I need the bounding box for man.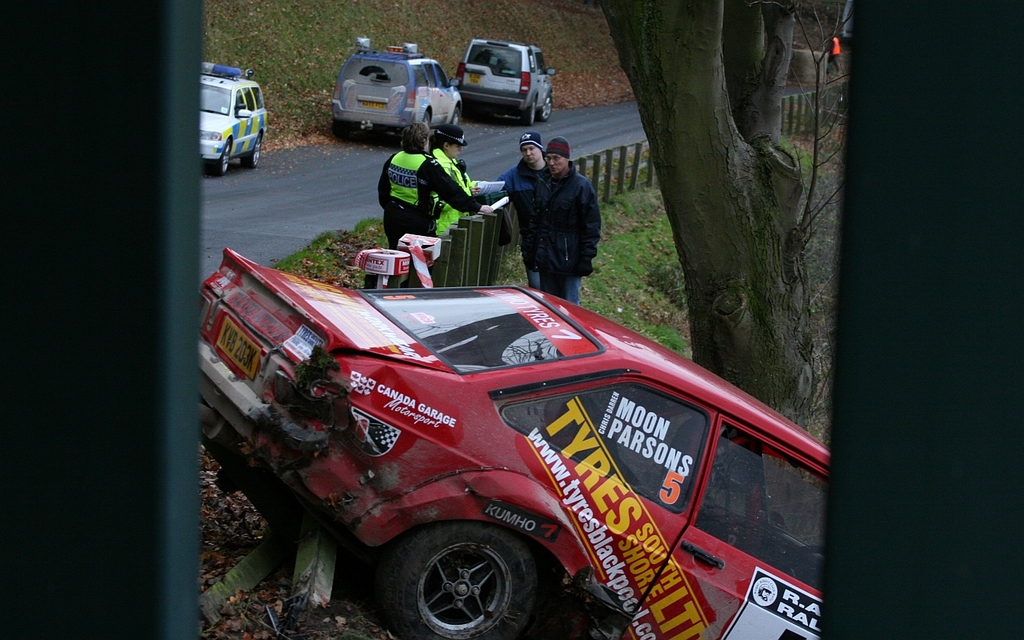
Here it is: pyautogui.locateOnScreen(484, 134, 547, 288).
